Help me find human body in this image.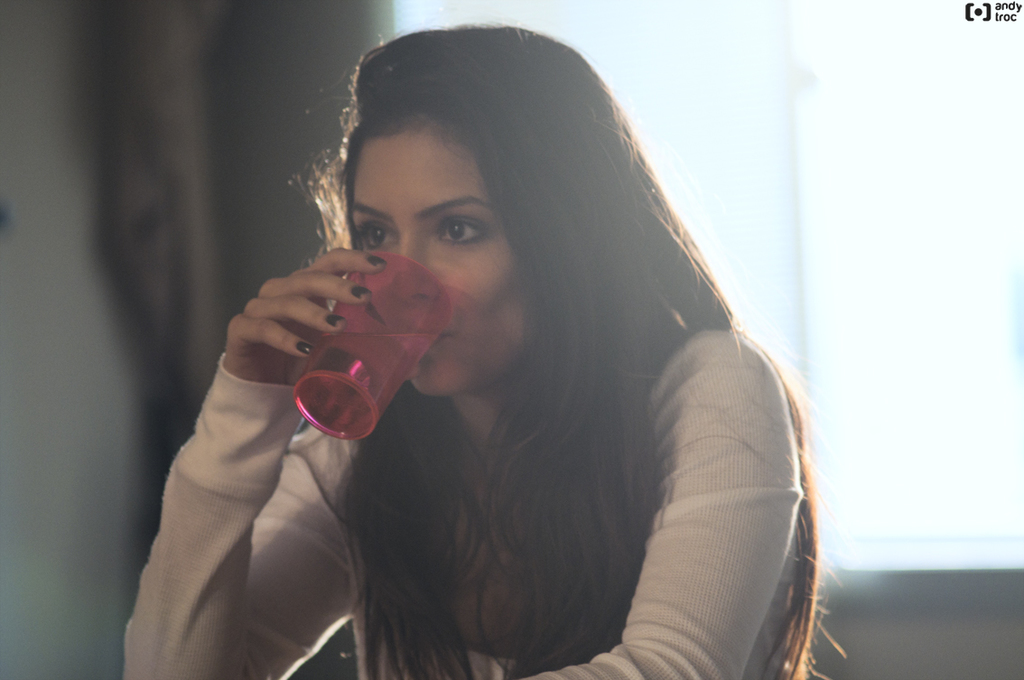
Found it: bbox(157, 59, 849, 679).
